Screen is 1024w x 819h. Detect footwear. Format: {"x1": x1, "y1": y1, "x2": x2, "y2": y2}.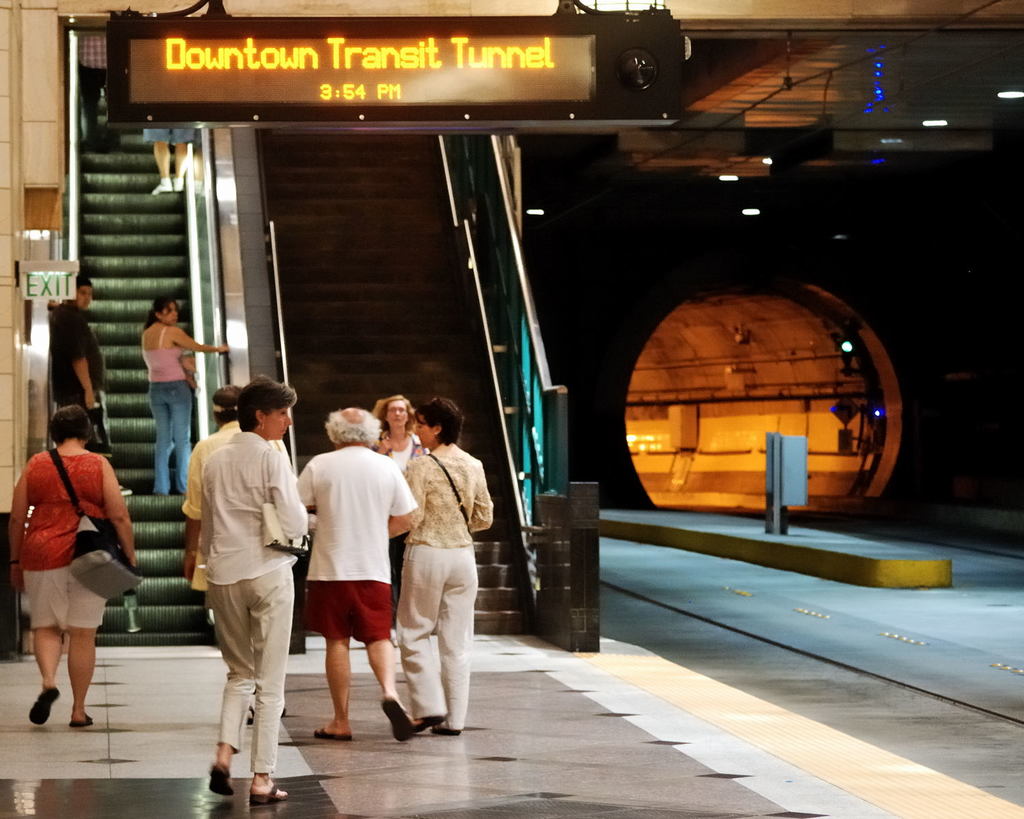
{"x1": 152, "y1": 180, "x2": 172, "y2": 195}.
